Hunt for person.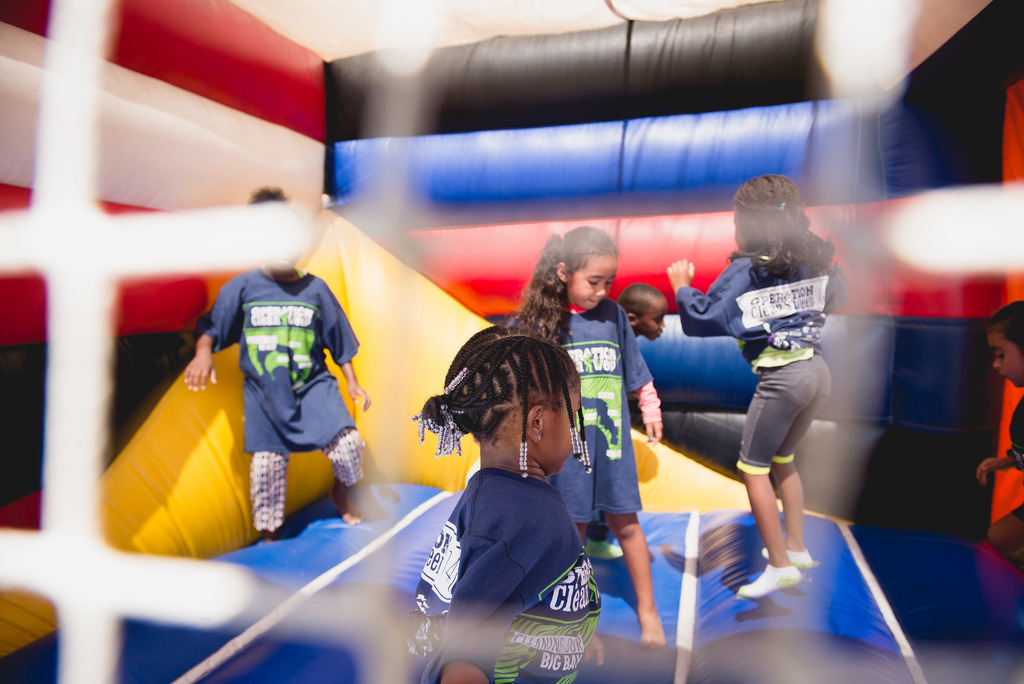
Hunted down at {"x1": 513, "y1": 224, "x2": 661, "y2": 650}.
